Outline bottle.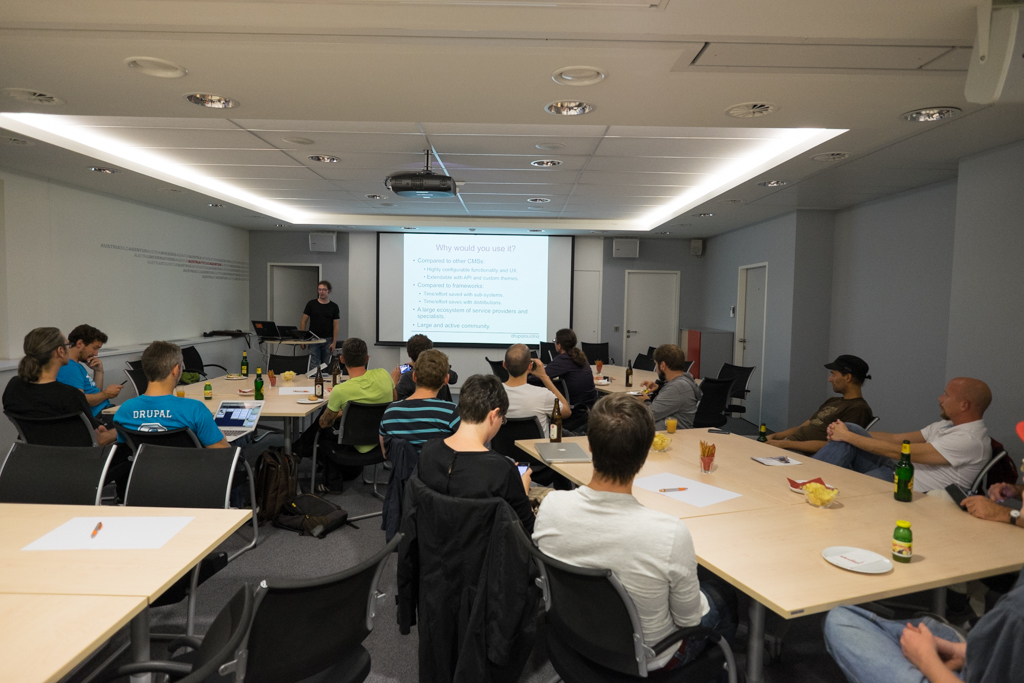
Outline: BBox(894, 444, 912, 503).
